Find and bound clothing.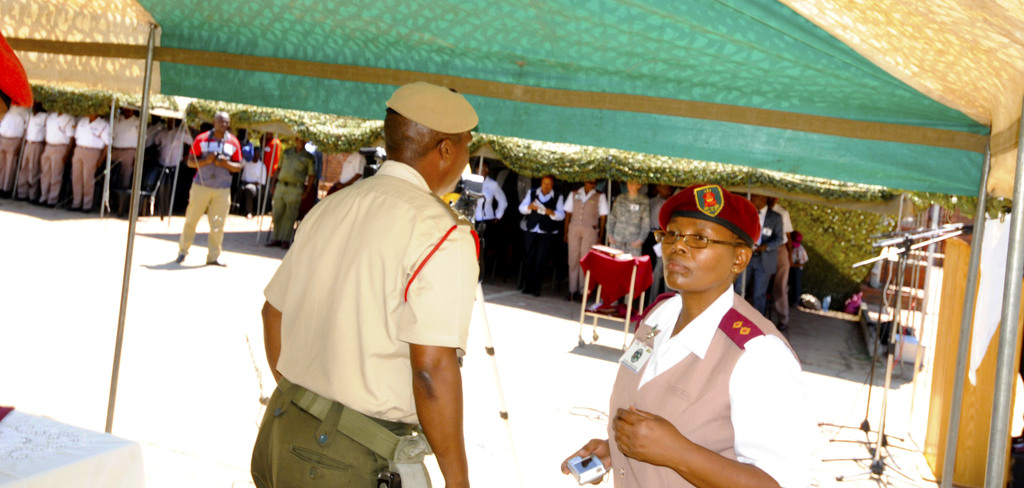
Bound: 476:175:508:284.
